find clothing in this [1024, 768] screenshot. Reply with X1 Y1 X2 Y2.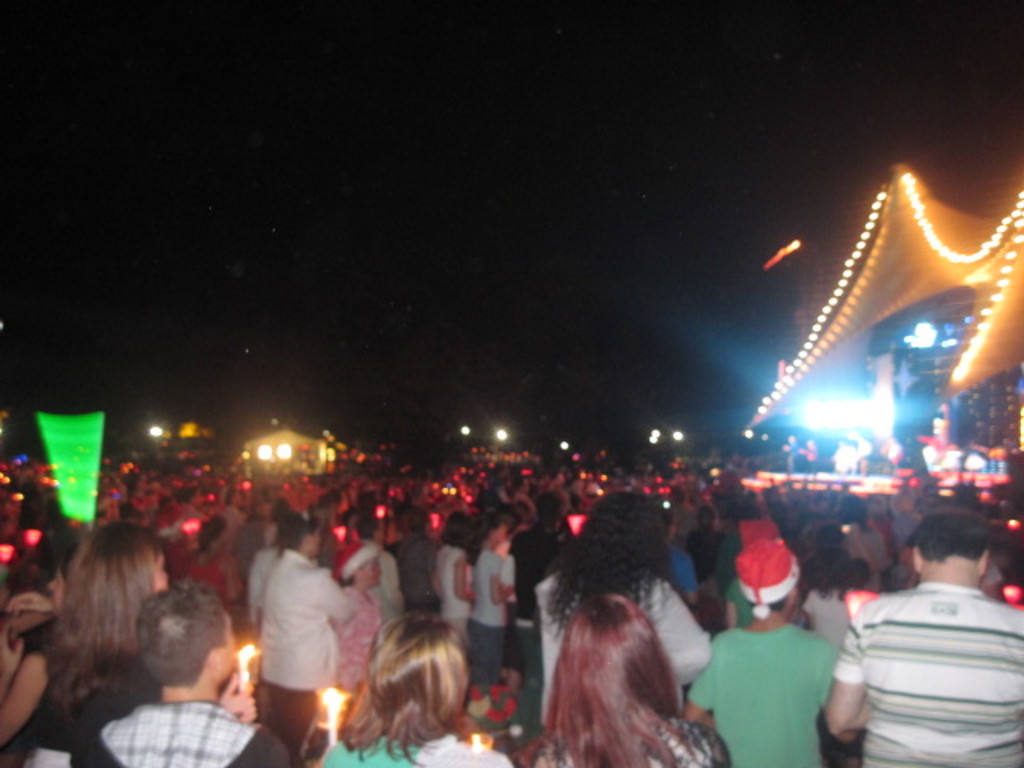
250 546 341 691.
